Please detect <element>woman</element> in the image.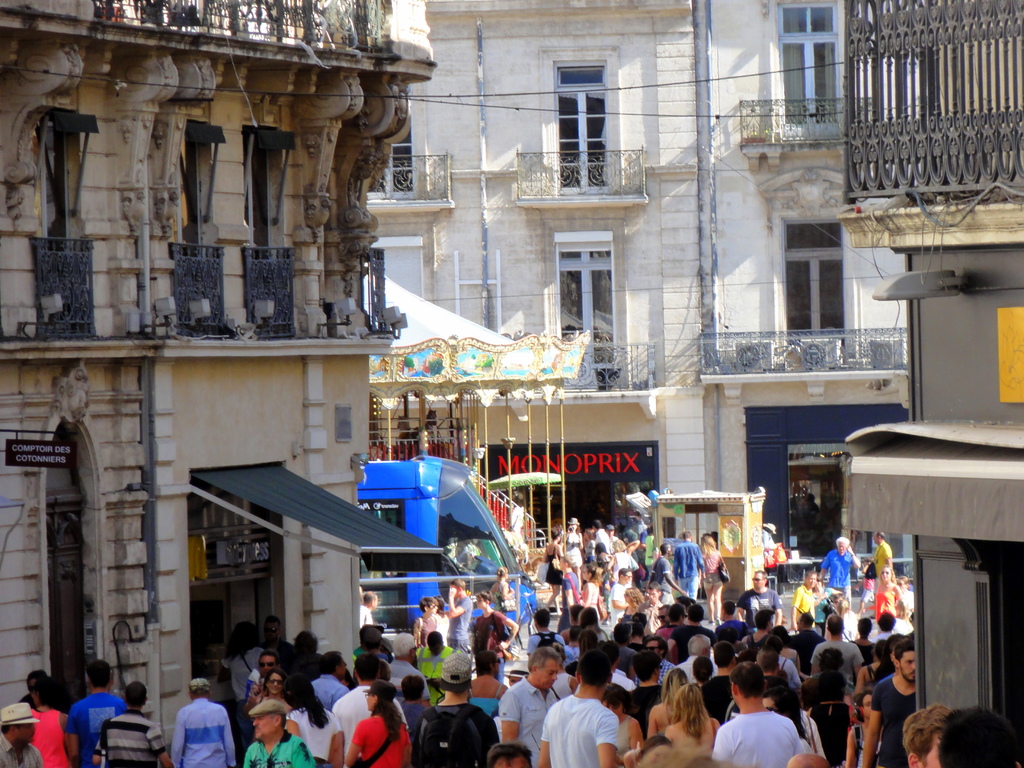
[left=852, top=639, right=893, bottom=691].
